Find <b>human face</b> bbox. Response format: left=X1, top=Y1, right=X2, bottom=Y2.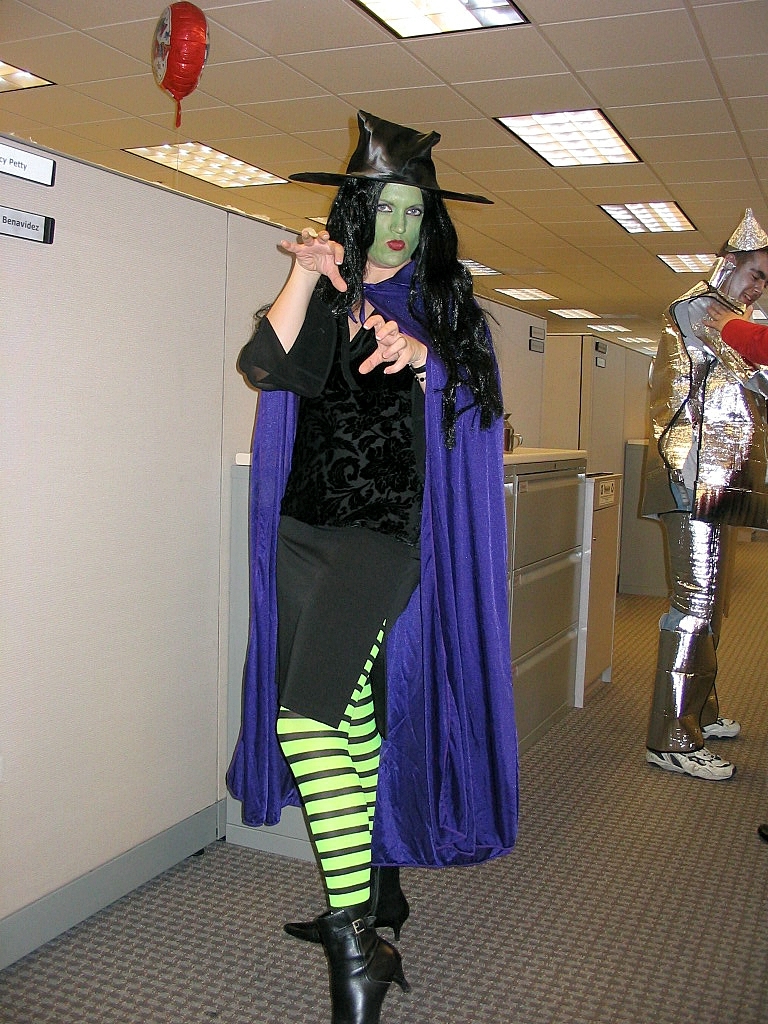
left=724, top=252, right=767, bottom=307.
